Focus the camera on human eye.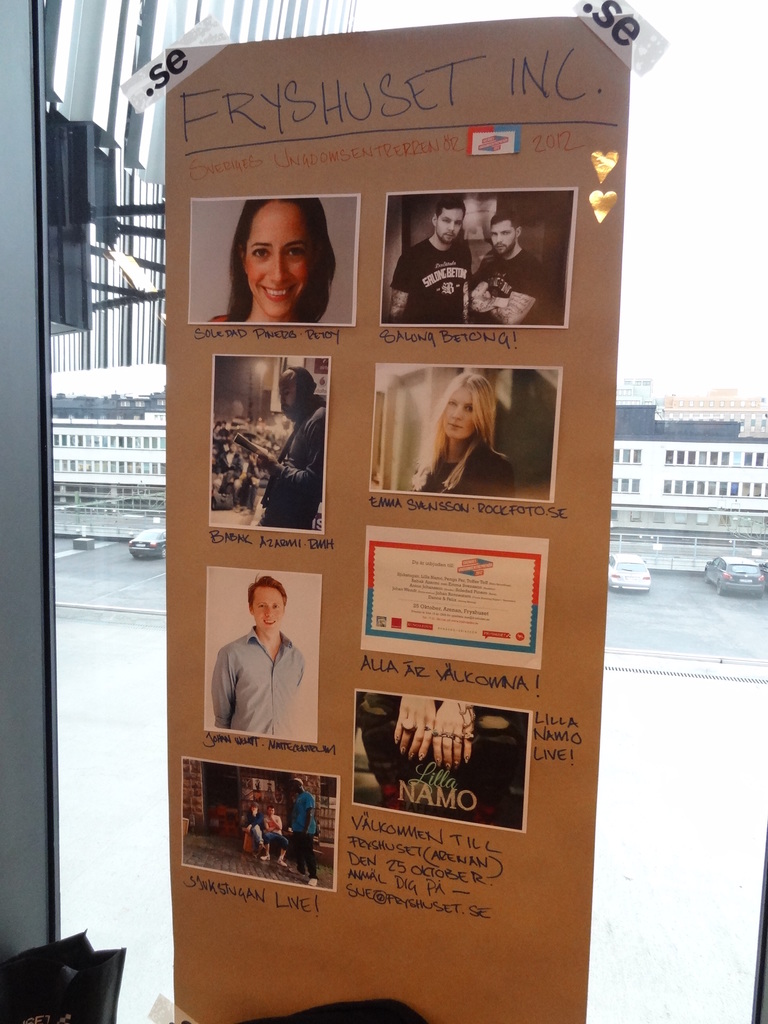
Focus region: 252,239,275,264.
